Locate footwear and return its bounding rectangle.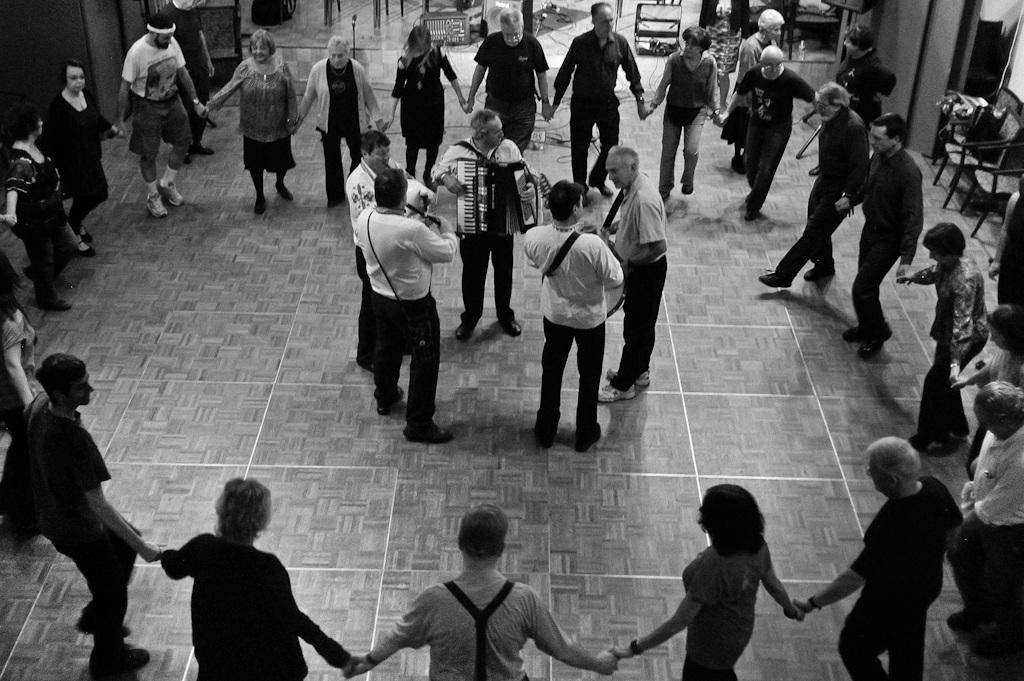
403/415/459/444.
